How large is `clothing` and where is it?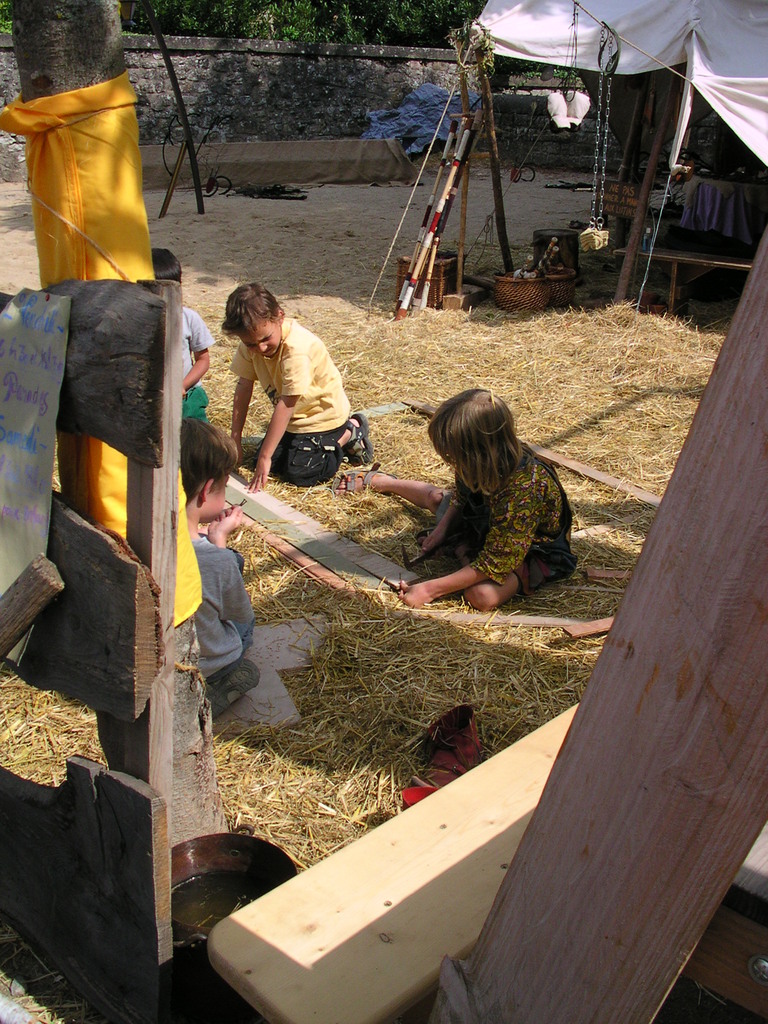
Bounding box: [164, 528, 268, 698].
